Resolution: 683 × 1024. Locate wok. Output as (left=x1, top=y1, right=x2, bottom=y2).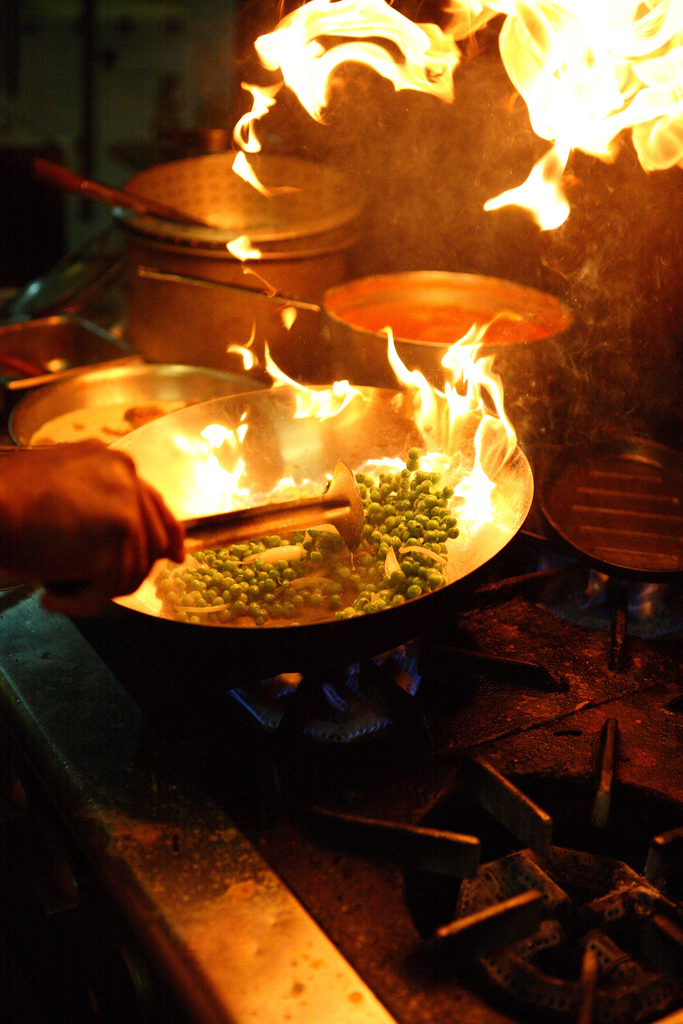
(left=138, top=264, right=583, bottom=399).
